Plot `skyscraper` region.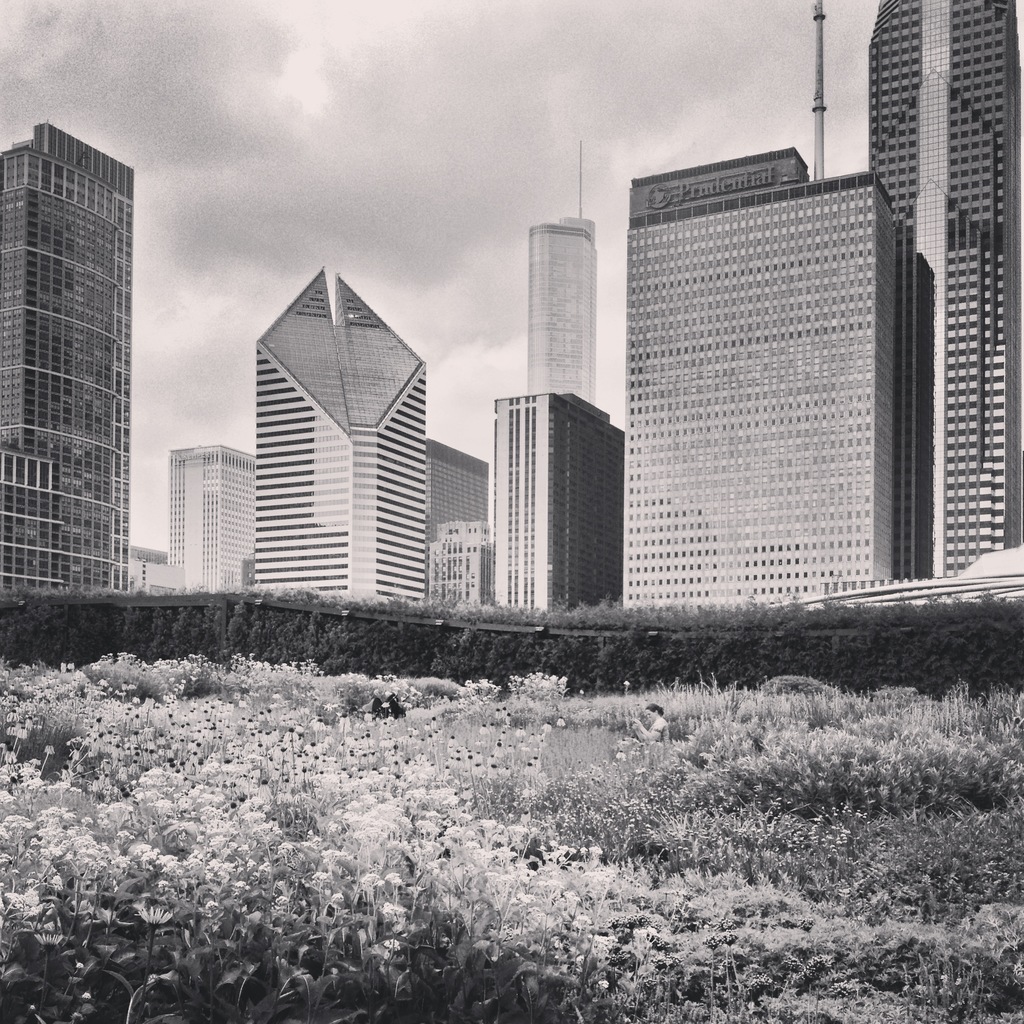
Plotted at <box>527,138,600,405</box>.
